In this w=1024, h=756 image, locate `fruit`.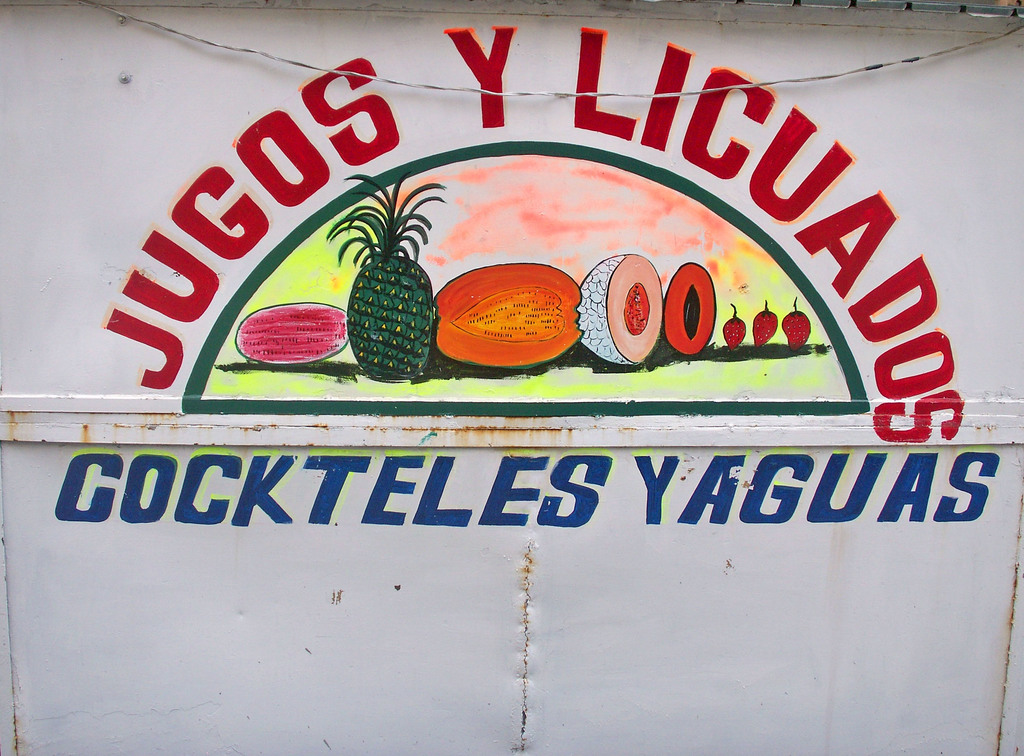
Bounding box: detection(661, 257, 719, 354).
